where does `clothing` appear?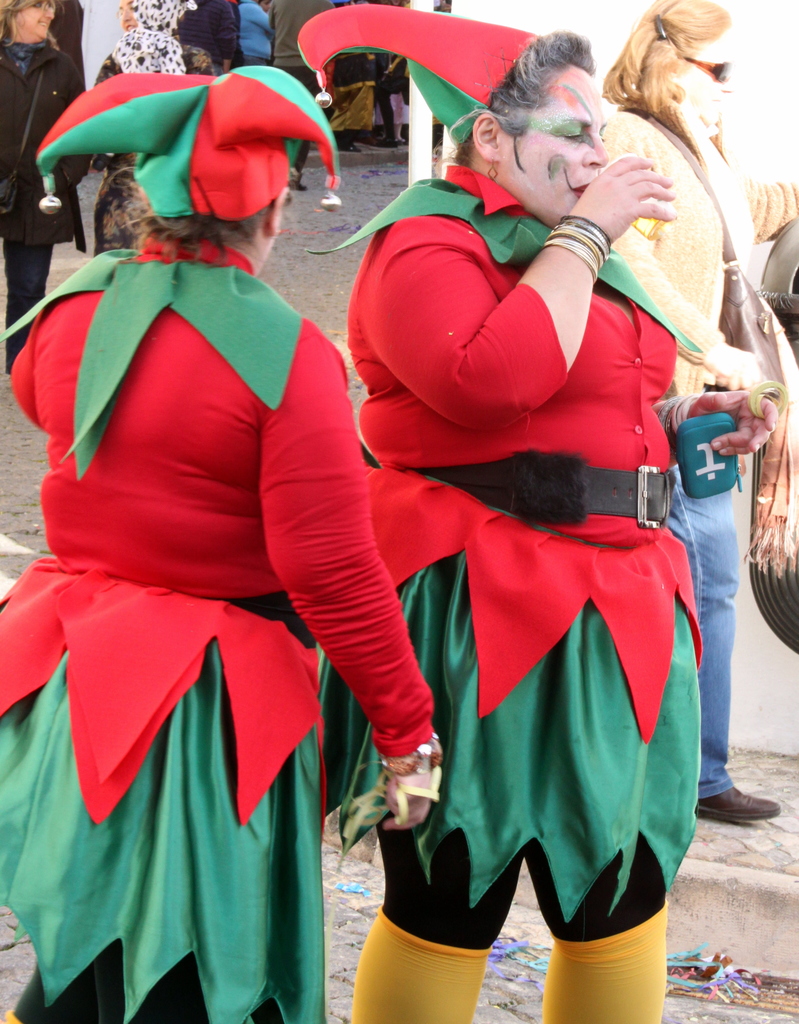
Appears at 88:0:214:251.
